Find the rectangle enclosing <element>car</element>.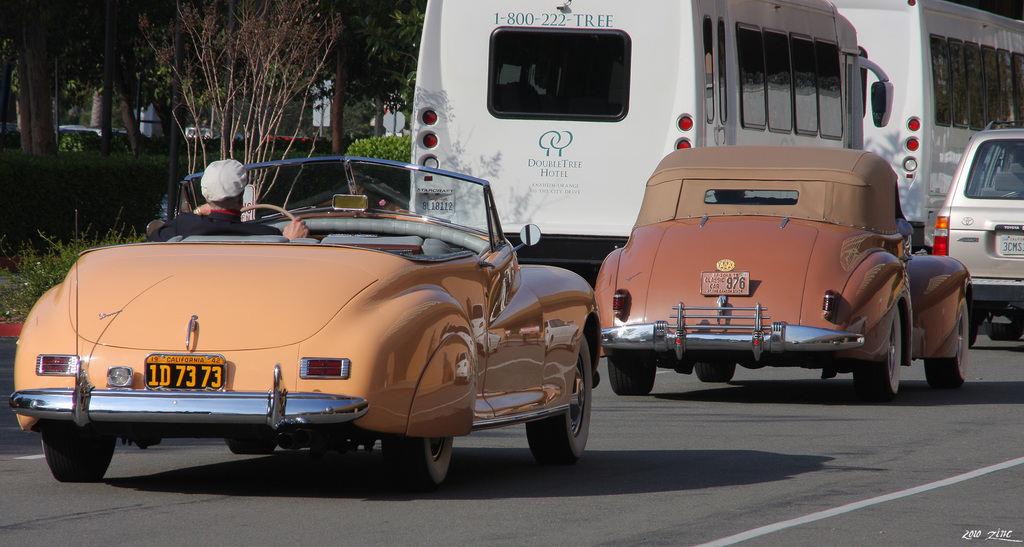
bbox=(6, 157, 595, 491).
